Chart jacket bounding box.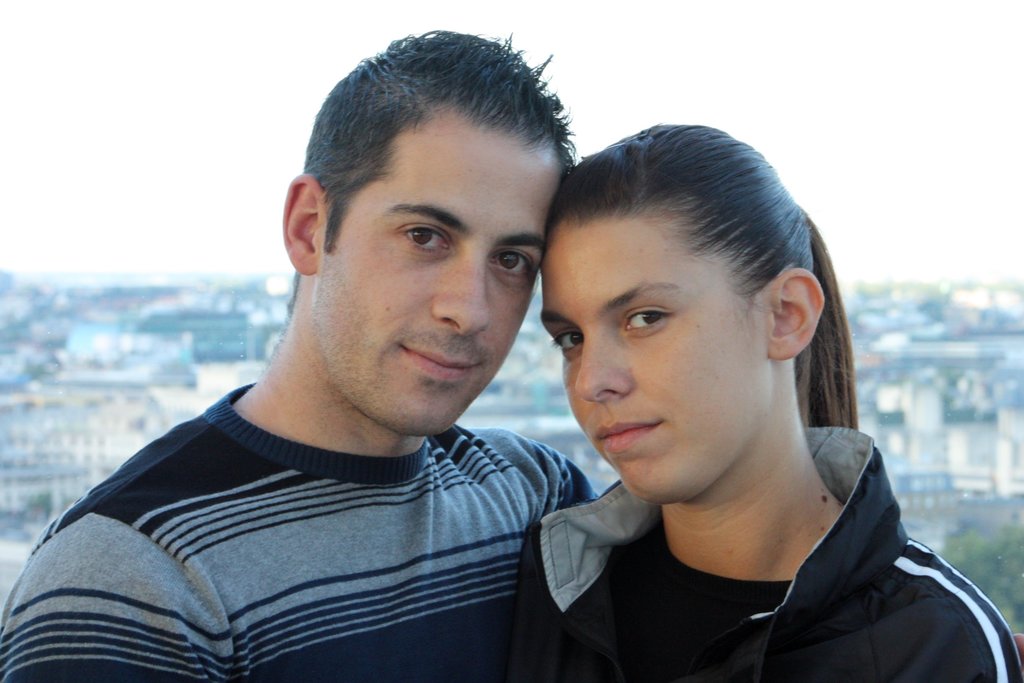
Charted: rect(463, 358, 1014, 682).
